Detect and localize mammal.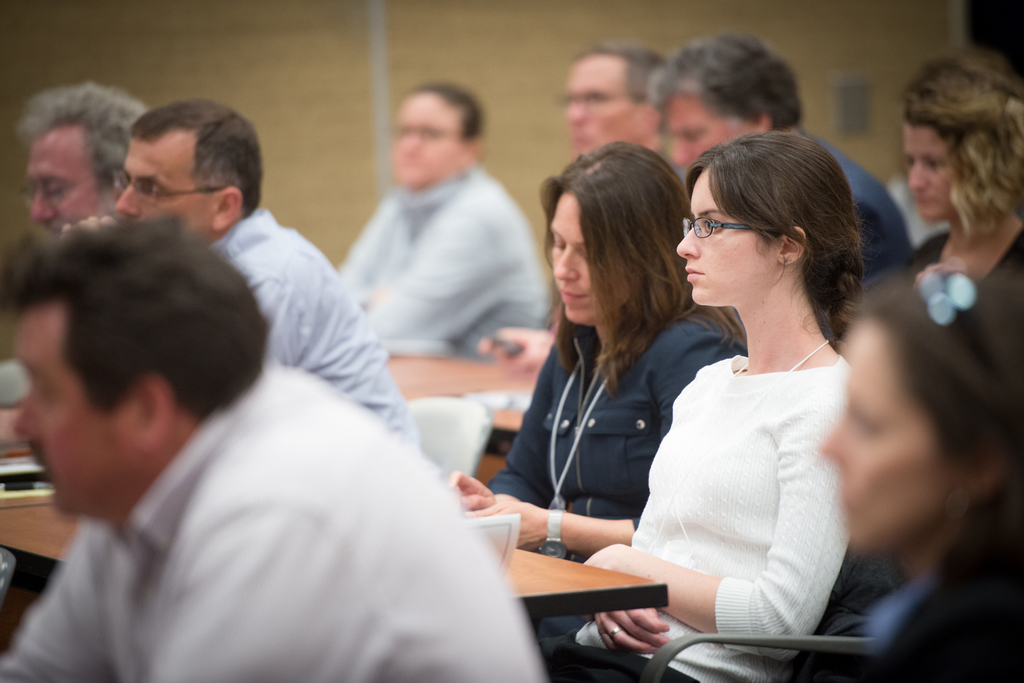
Localized at 349 84 557 407.
